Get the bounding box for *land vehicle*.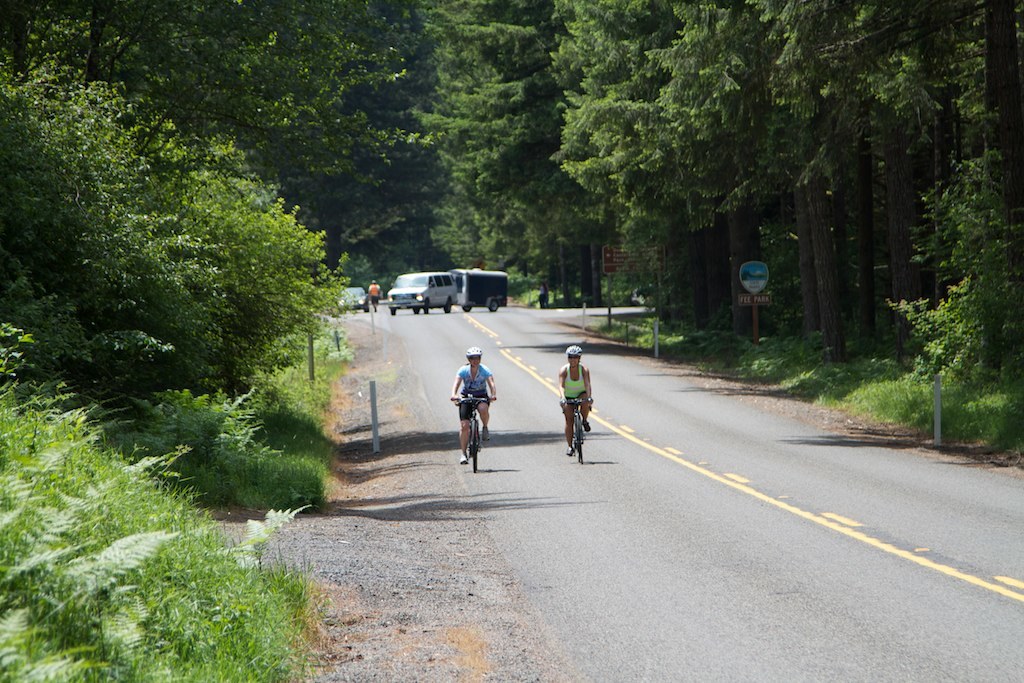
[385,270,455,313].
